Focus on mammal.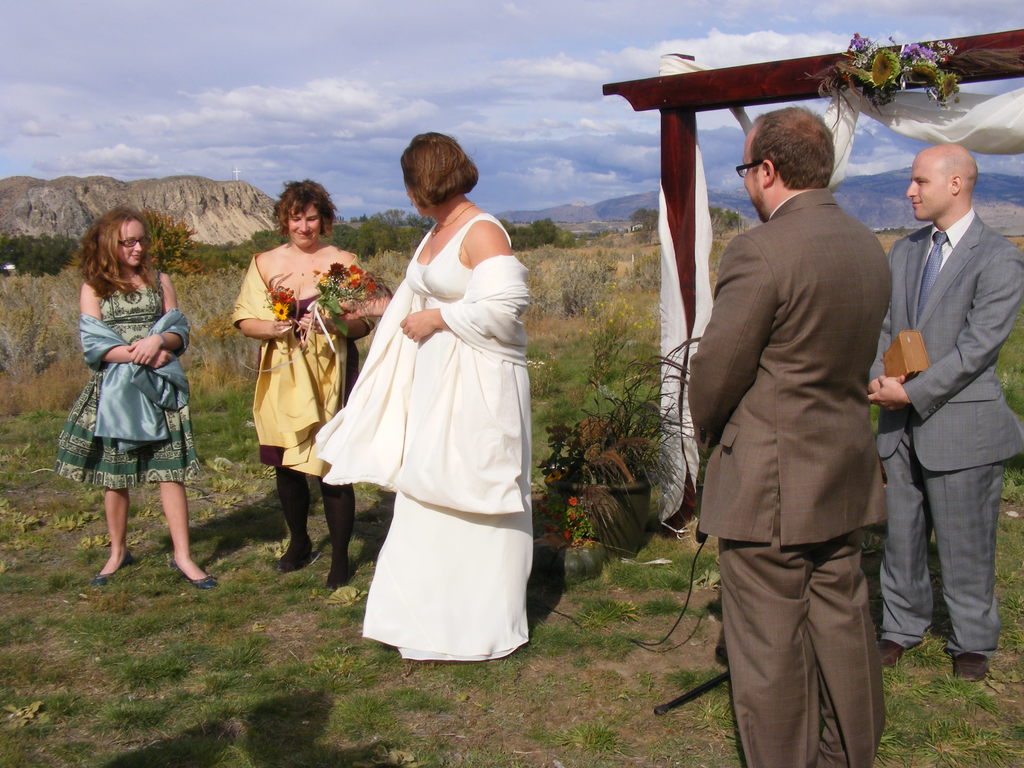
Focused at bbox(308, 129, 530, 662).
